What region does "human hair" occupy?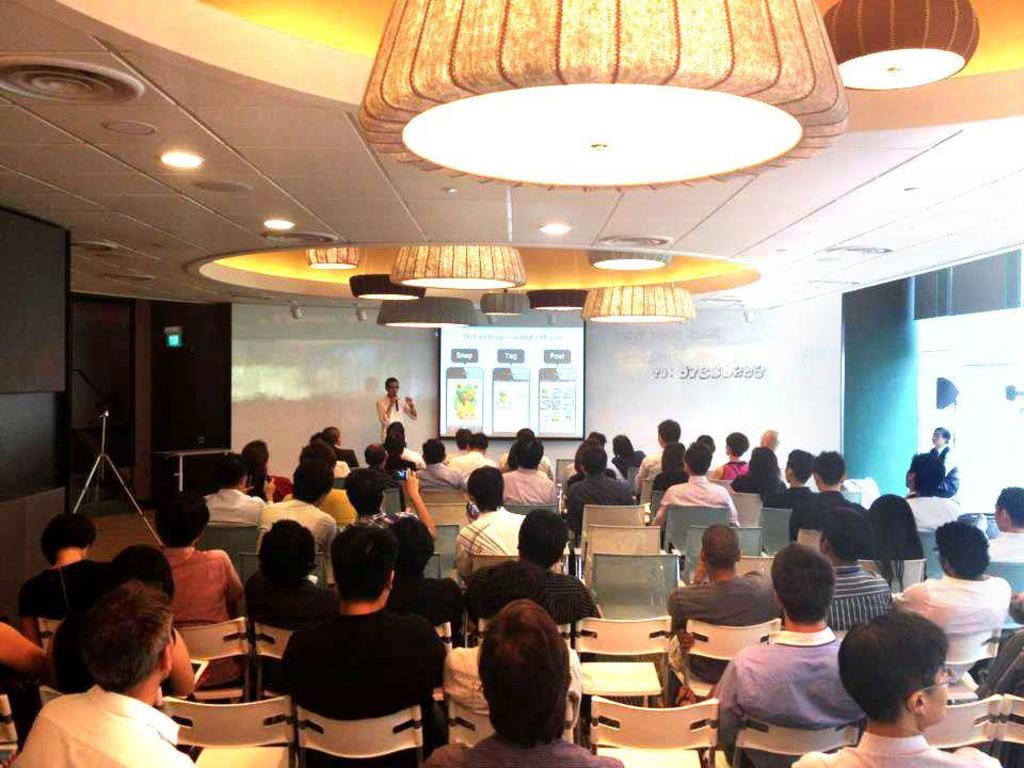
BBox(213, 453, 252, 490).
